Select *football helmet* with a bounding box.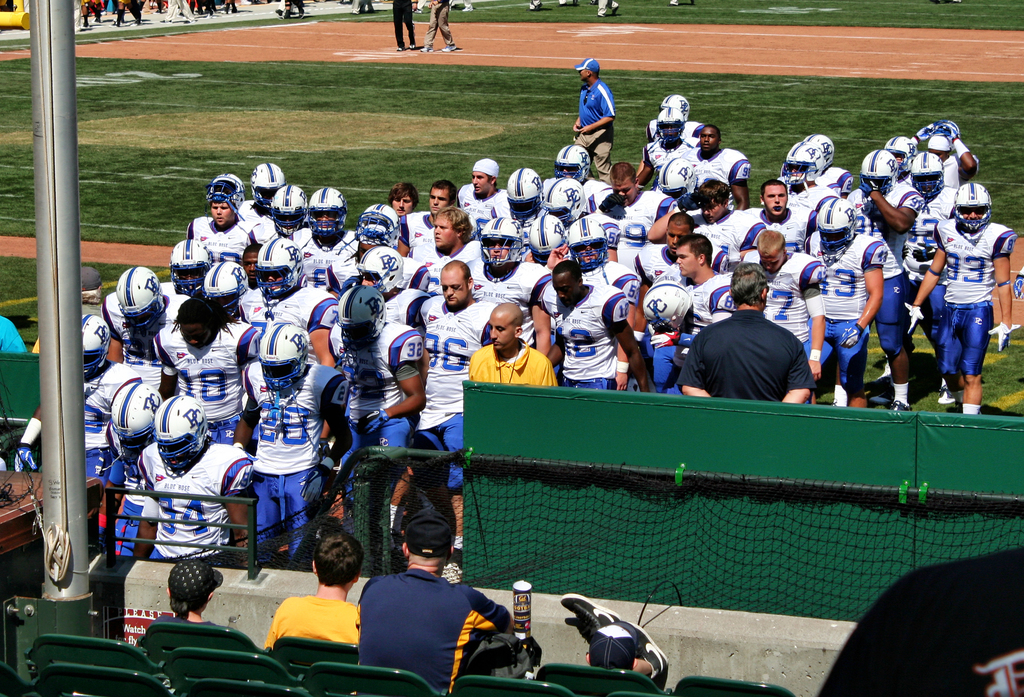
(803, 131, 833, 166).
